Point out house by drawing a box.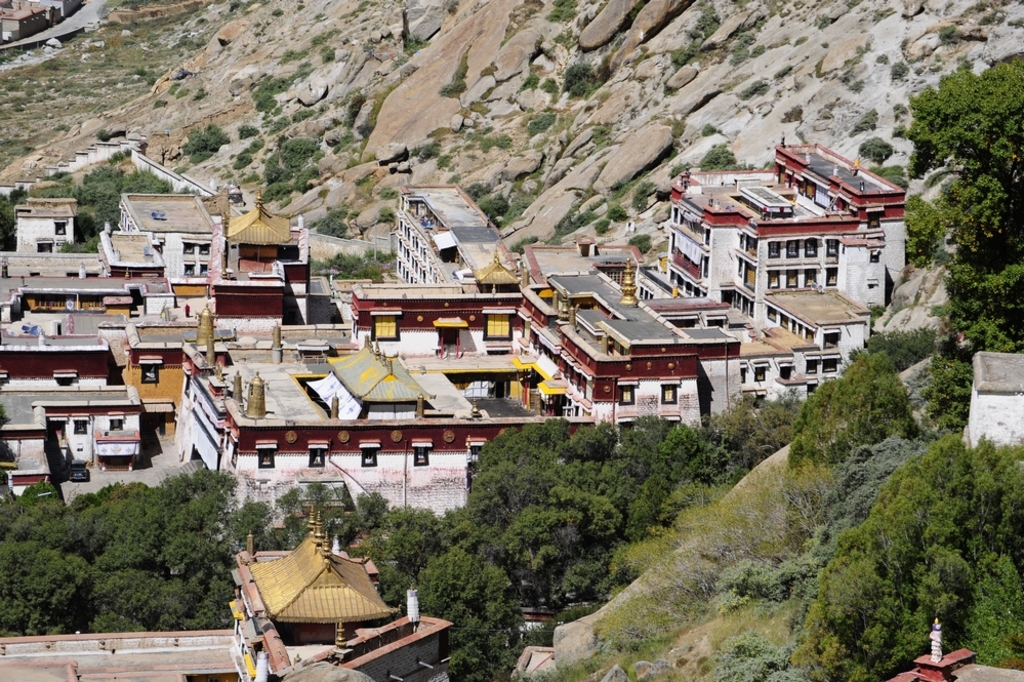
bbox=[0, 187, 335, 505].
